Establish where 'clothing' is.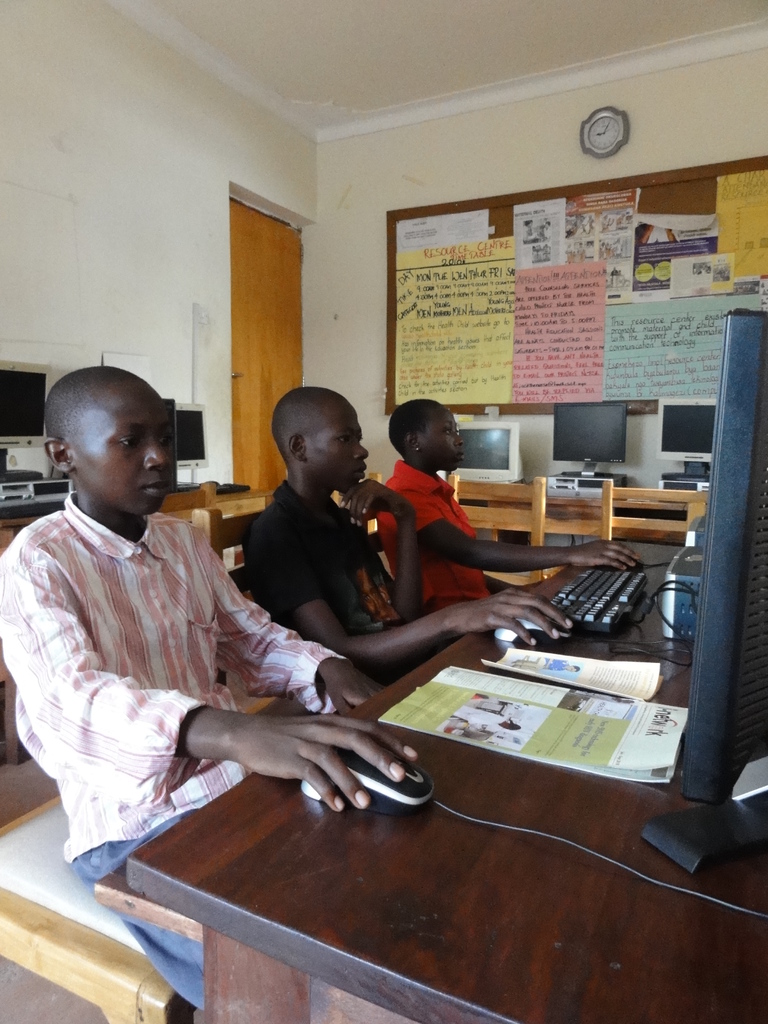
Established at [379,451,492,615].
